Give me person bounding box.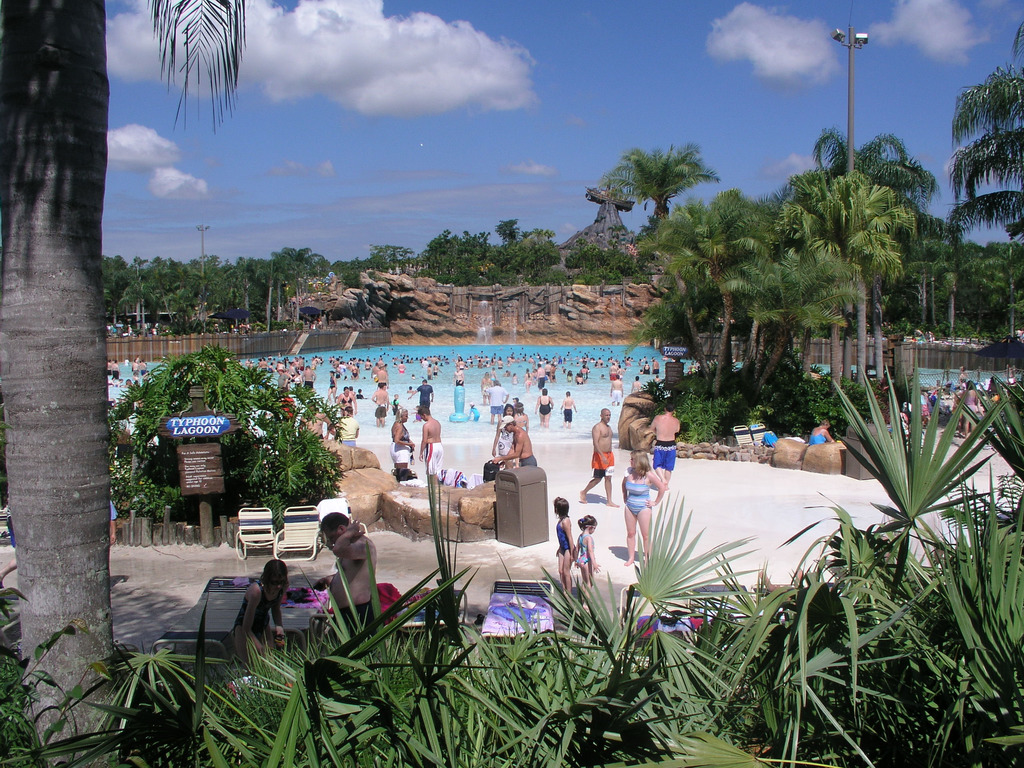
[left=481, top=378, right=508, bottom=420].
